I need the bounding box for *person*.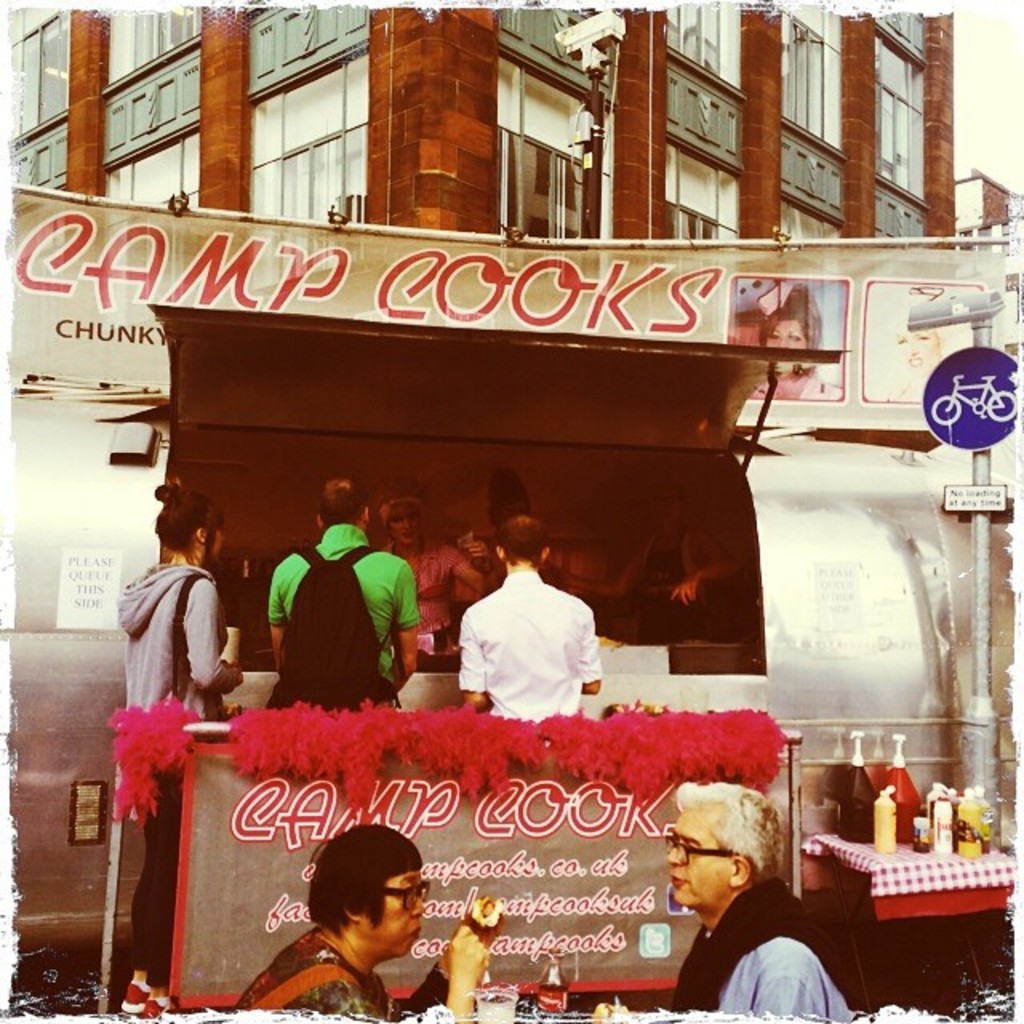
Here it is: detection(371, 486, 504, 672).
